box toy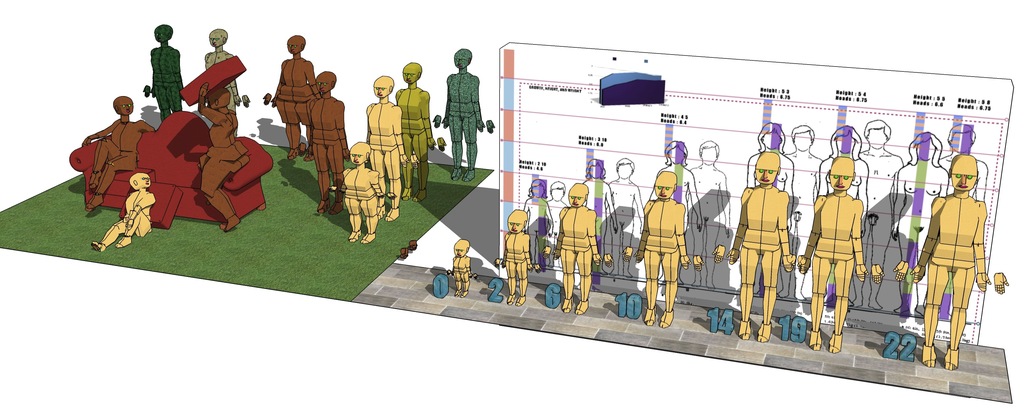
l=88, t=170, r=154, b=252
